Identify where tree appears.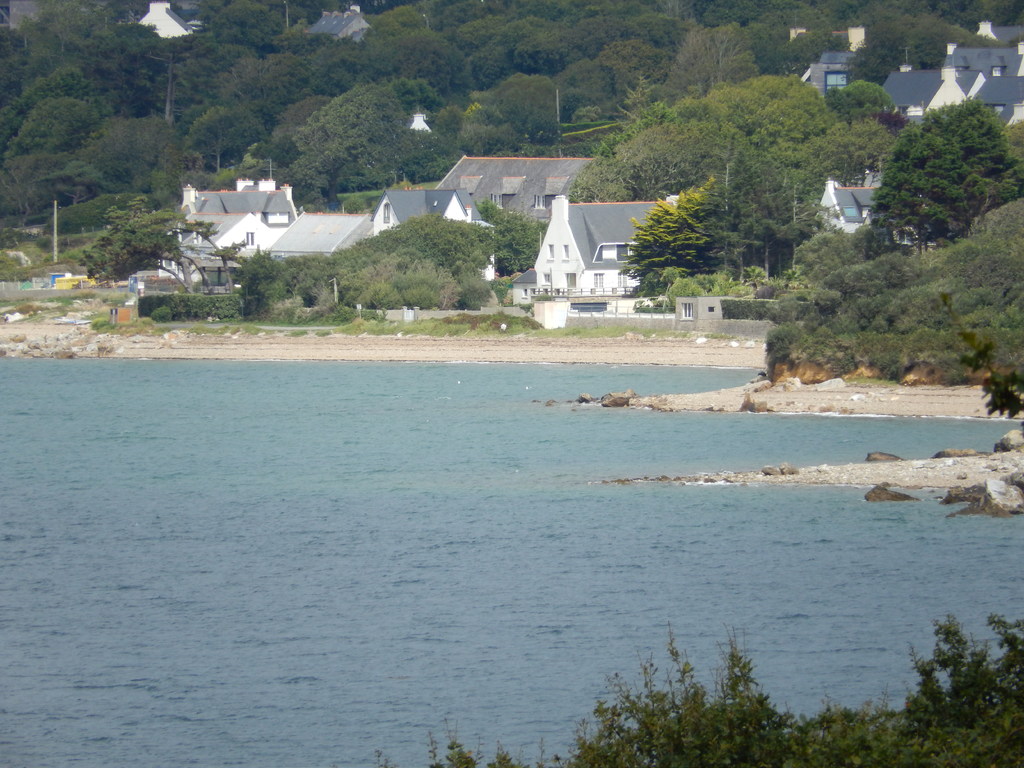
Appears at box(691, 69, 813, 172).
